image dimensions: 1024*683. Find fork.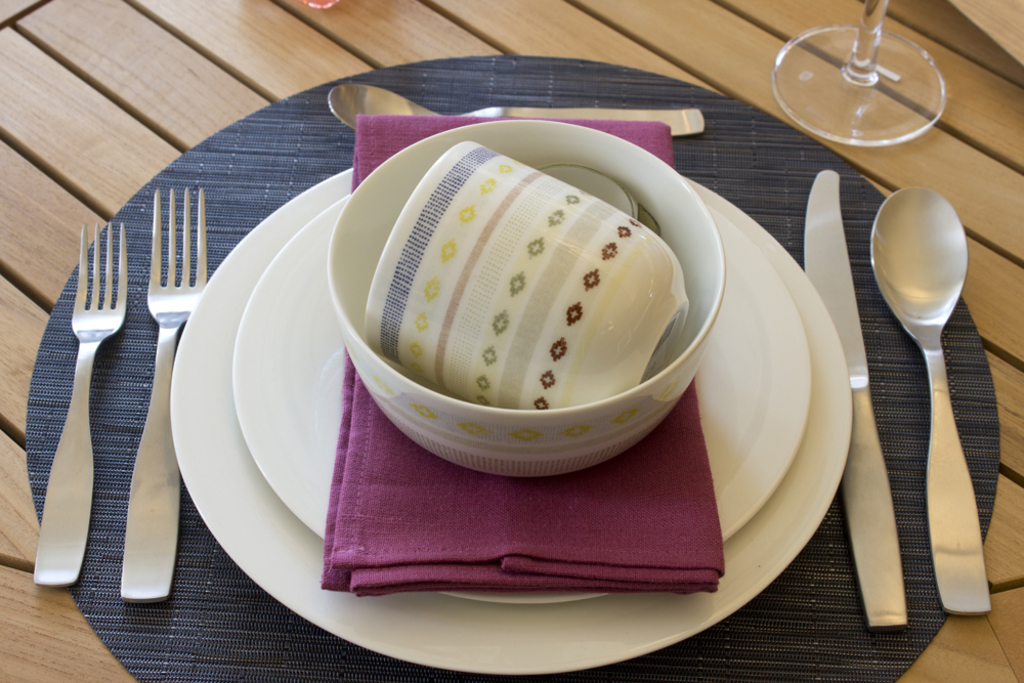
select_region(28, 223, 130, 589).
